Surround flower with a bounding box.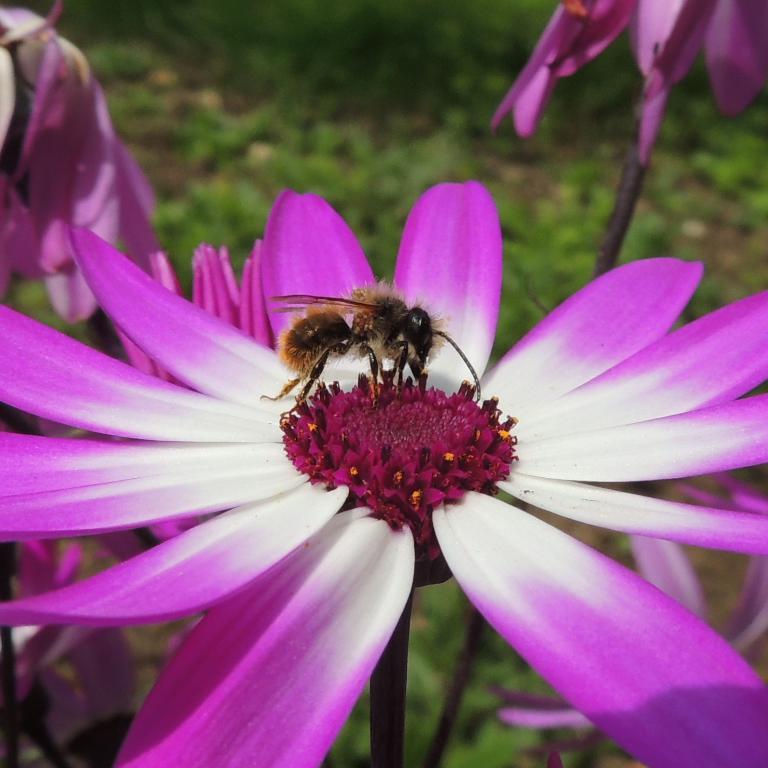
[0, 0, 159, 323].
